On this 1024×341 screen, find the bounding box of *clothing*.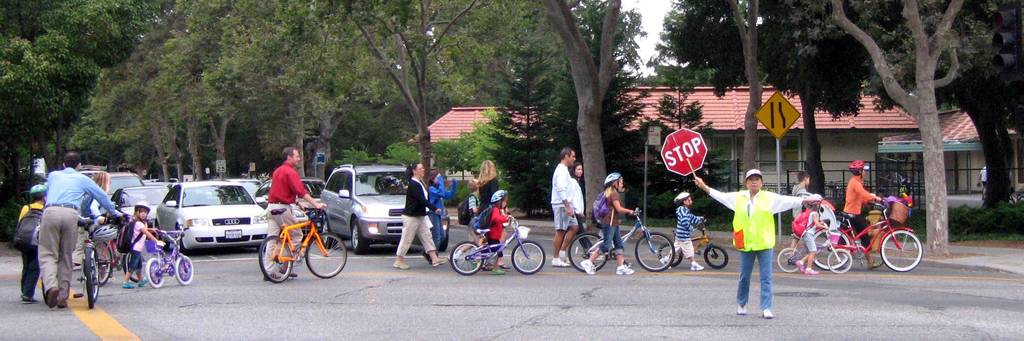
Bounding box: 37:168:117:300.
